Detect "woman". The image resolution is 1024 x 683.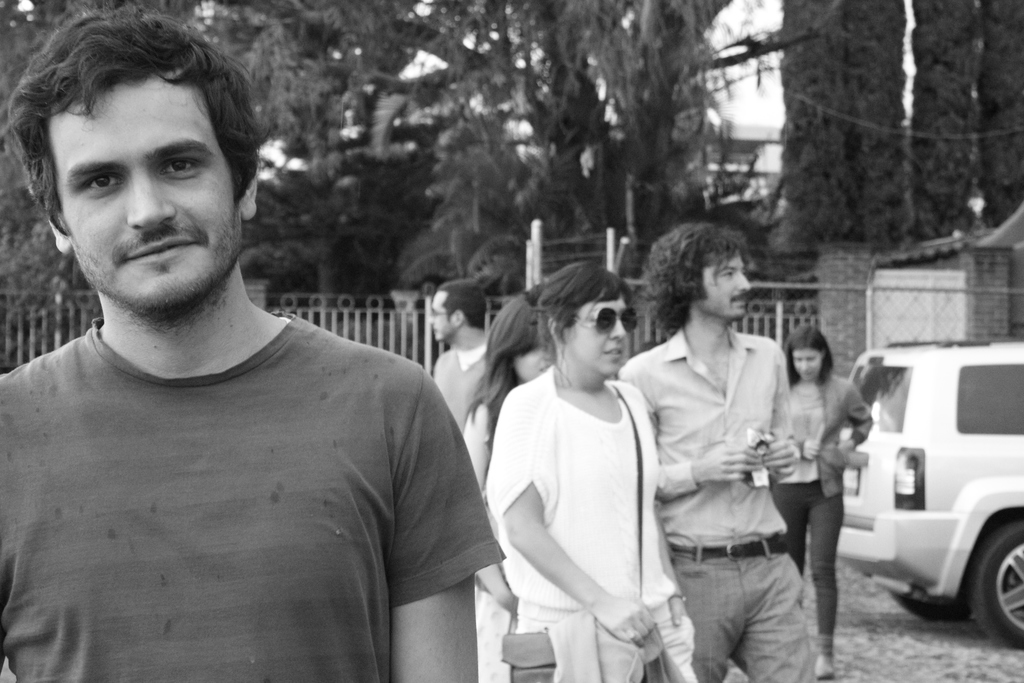
Rect(774, 323, 874, 676).
